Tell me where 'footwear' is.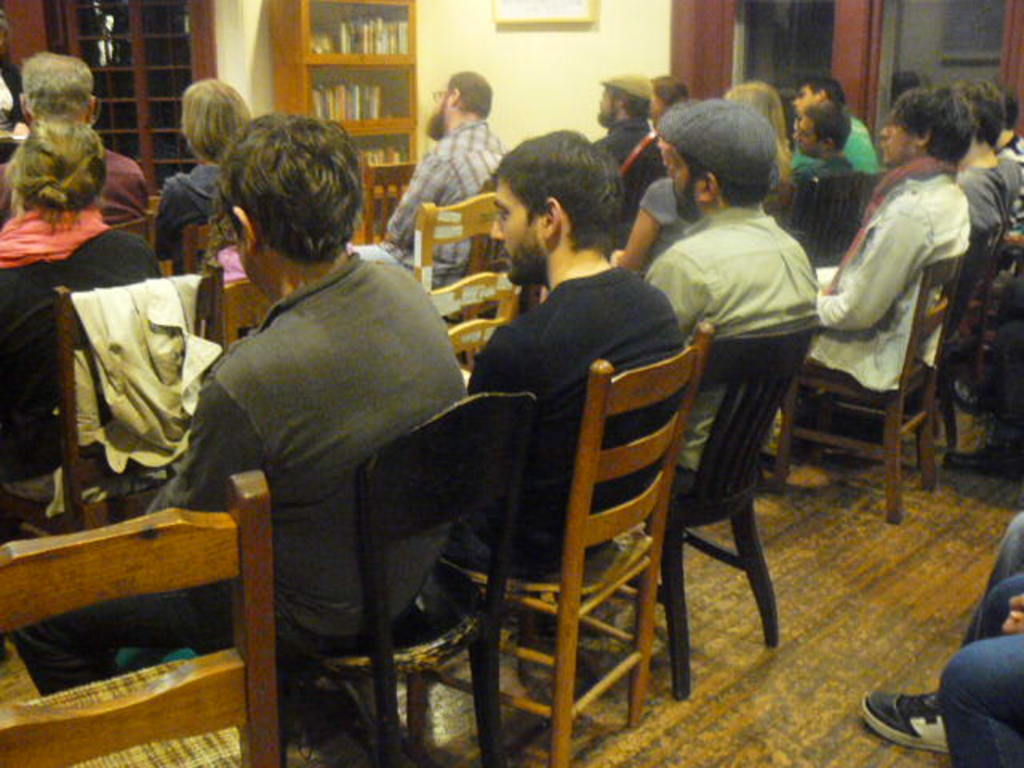
'footwear' is at (left=941, top=442, right=1022, bottom=480).
